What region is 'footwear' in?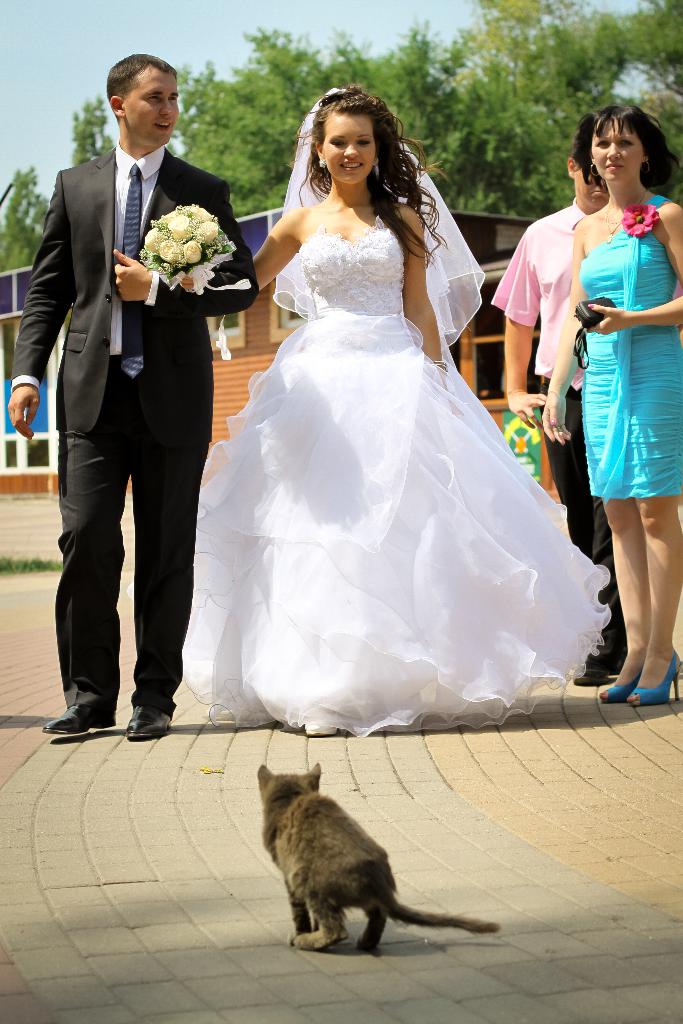
box=[602, 665, 651, 702].
